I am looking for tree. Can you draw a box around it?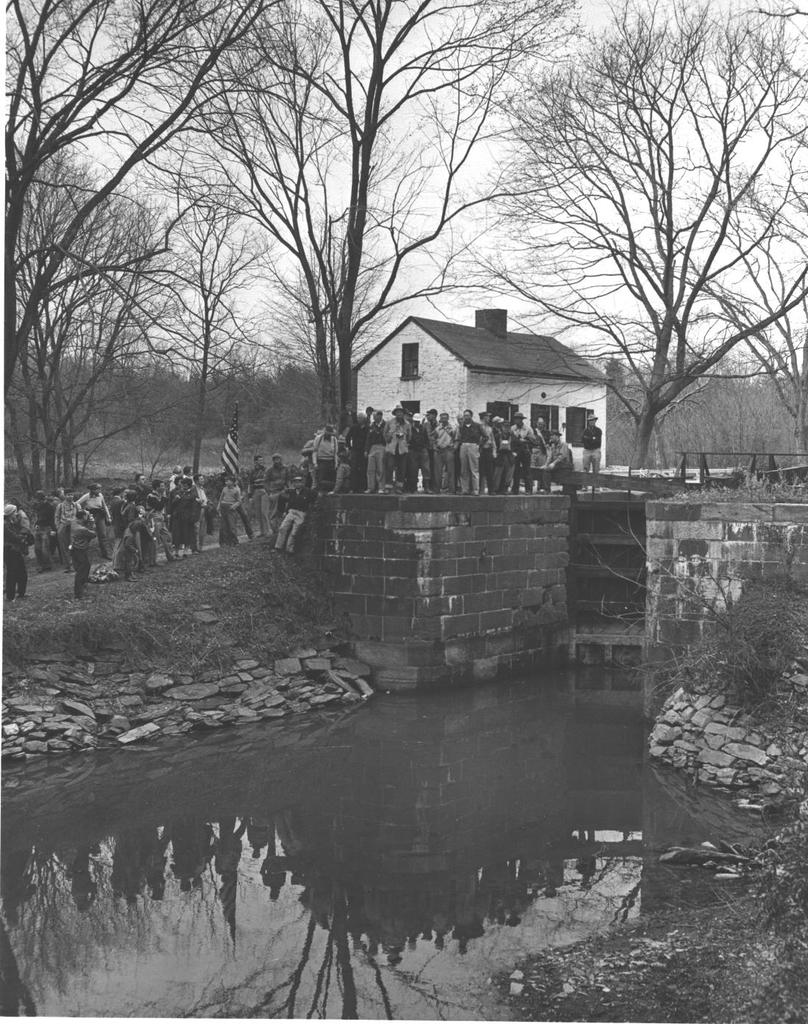
Sure, the bounding box is BBox(444, 0, 807, 473).
